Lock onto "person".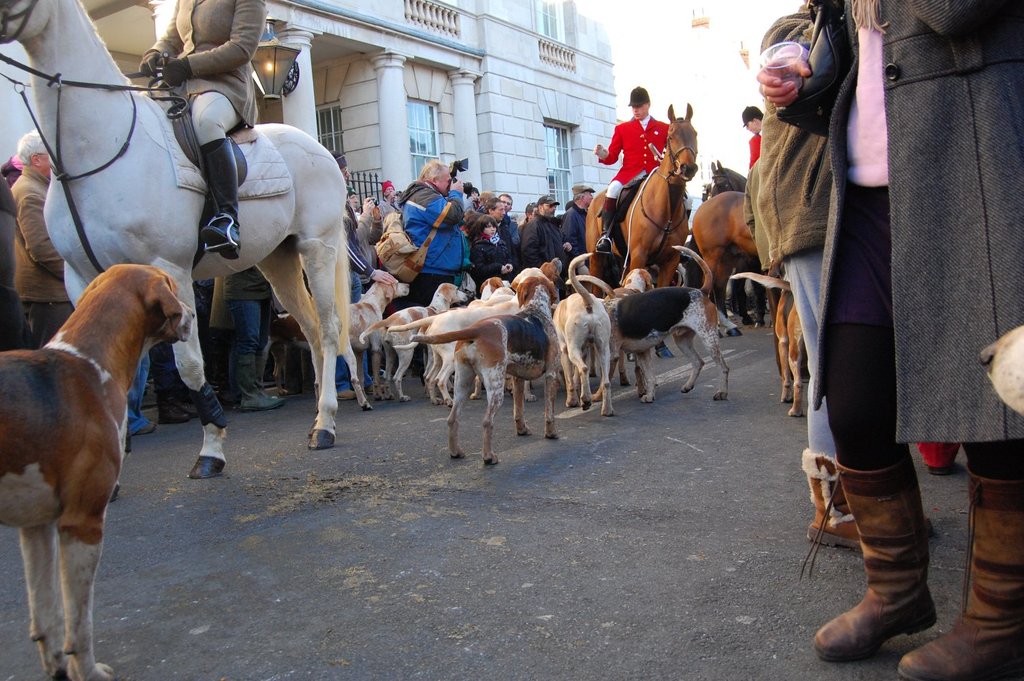
Locked: {"x1": 812, "y1": 0, "x2": 1010, "y2": 643}.
